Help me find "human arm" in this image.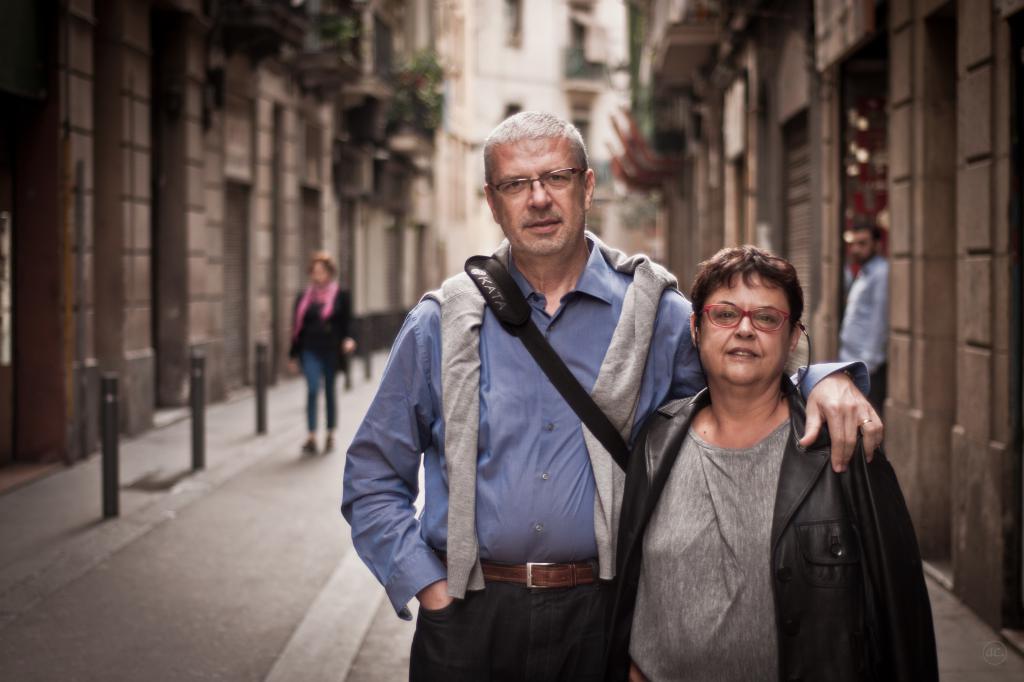
Found it: [x1=350, y1=344, x2=446, y2=633].
